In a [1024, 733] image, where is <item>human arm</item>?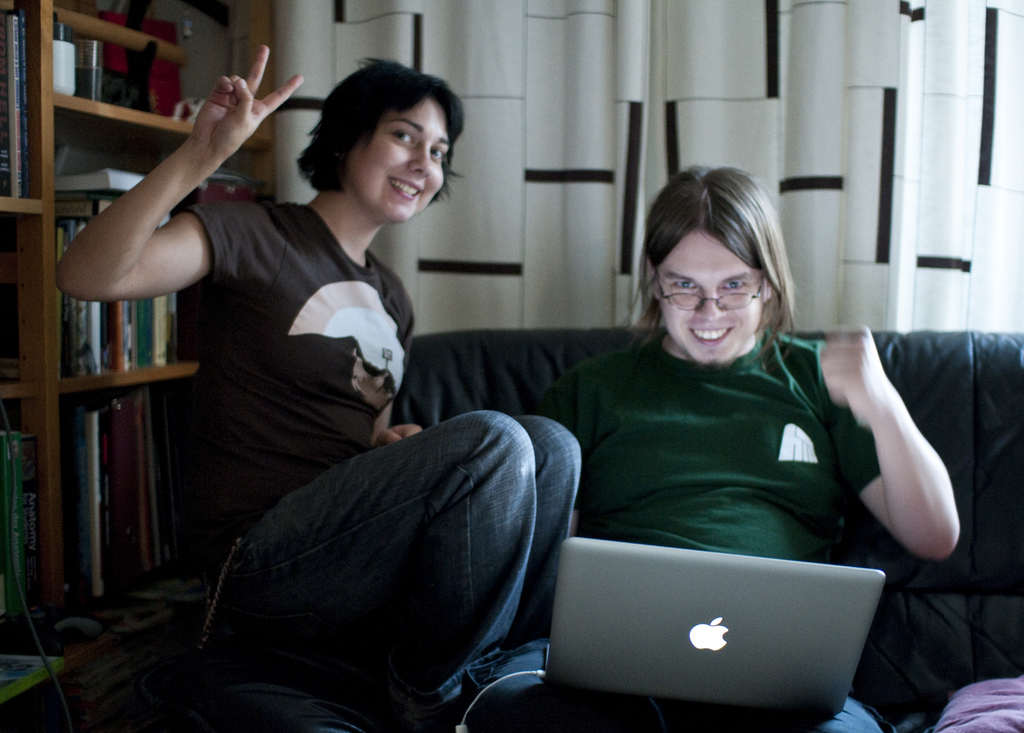
<bbox>811, 318, 961, 570</bbox>.
